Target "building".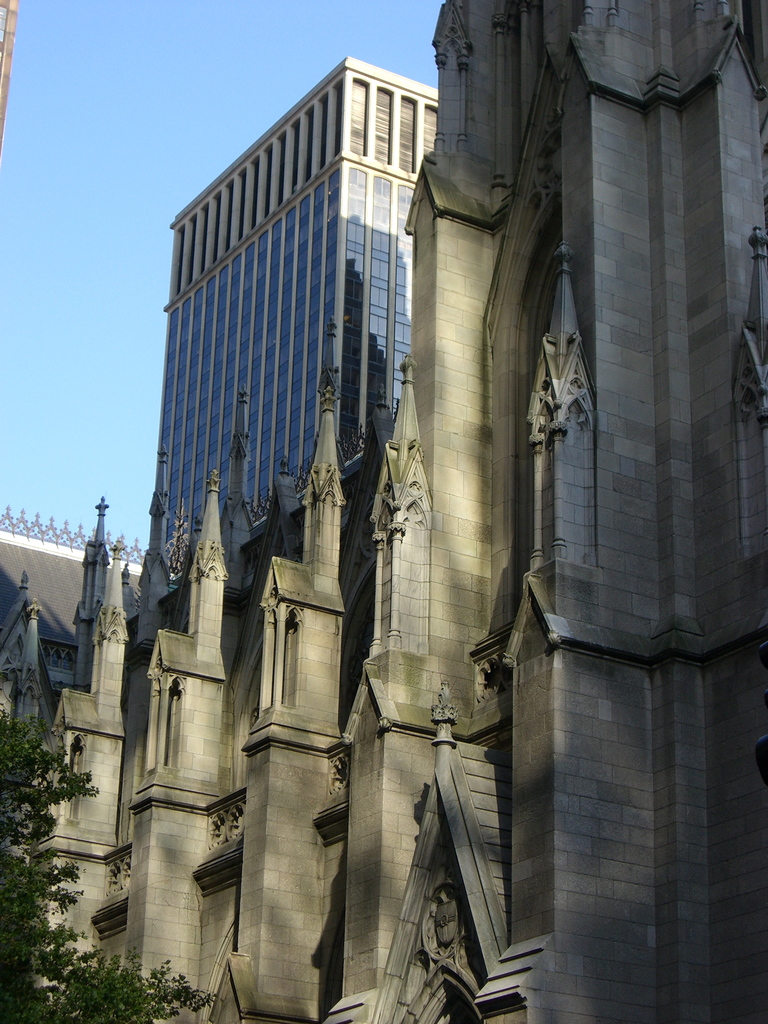
Target region: 151:57:444:608.
